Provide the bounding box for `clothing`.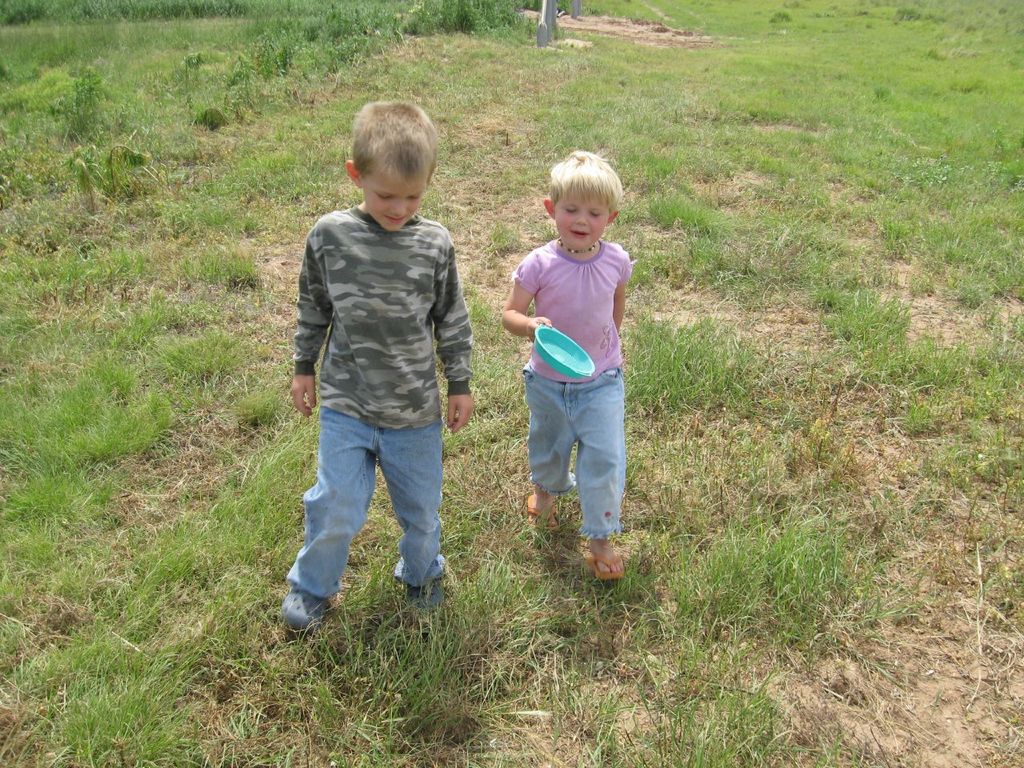
<box>287,202,475,606</box>.
